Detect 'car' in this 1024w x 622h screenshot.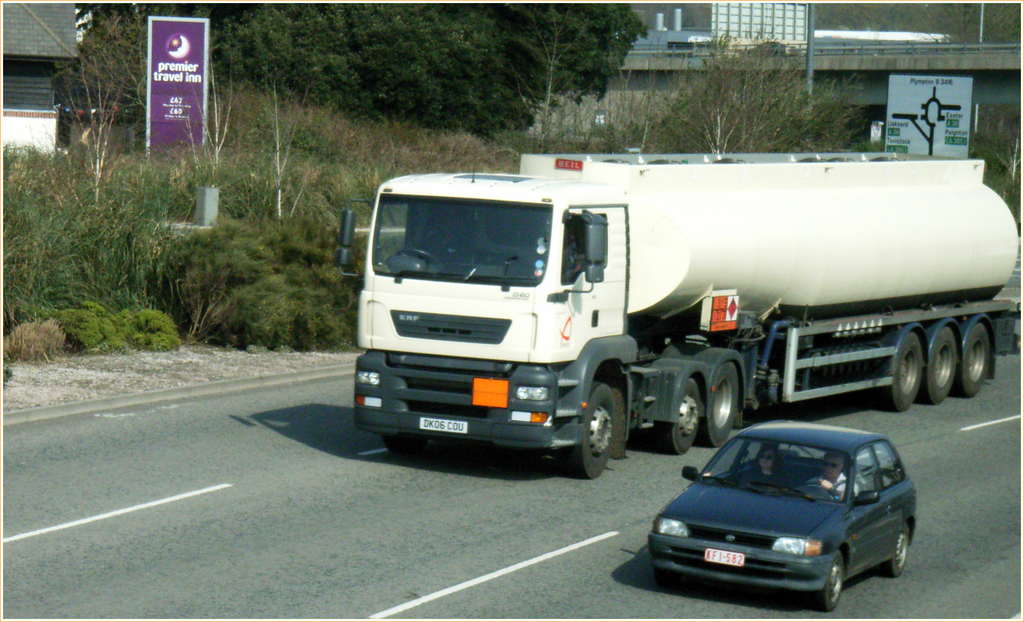
Detection: Rect(646, 416, 918, 612).
